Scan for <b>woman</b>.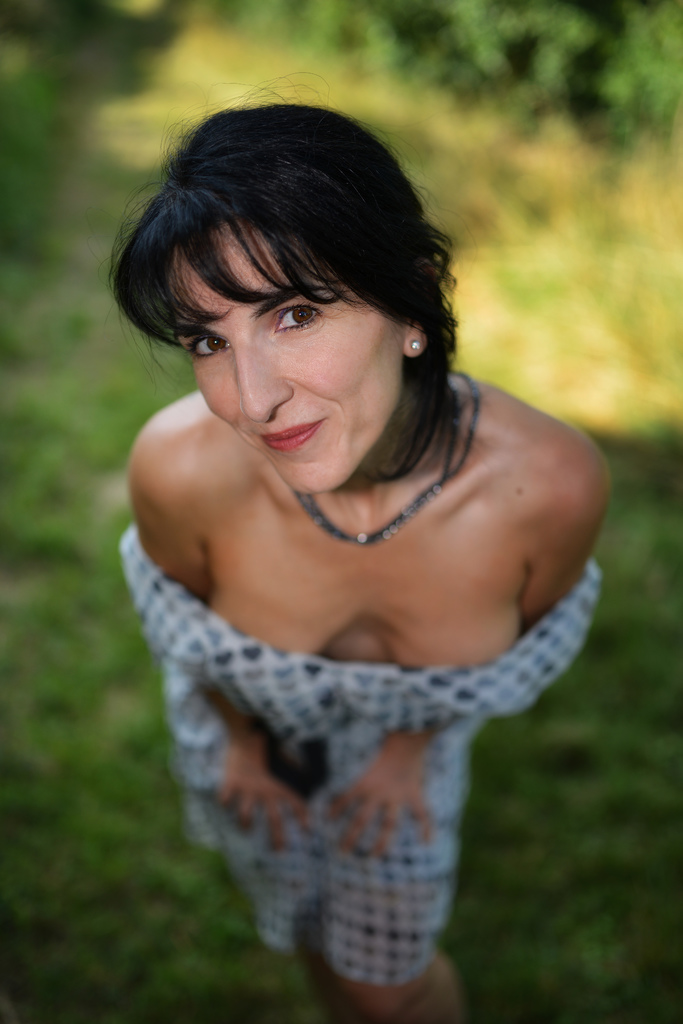
Scan result: locate(119, 89, 609, 1023).
